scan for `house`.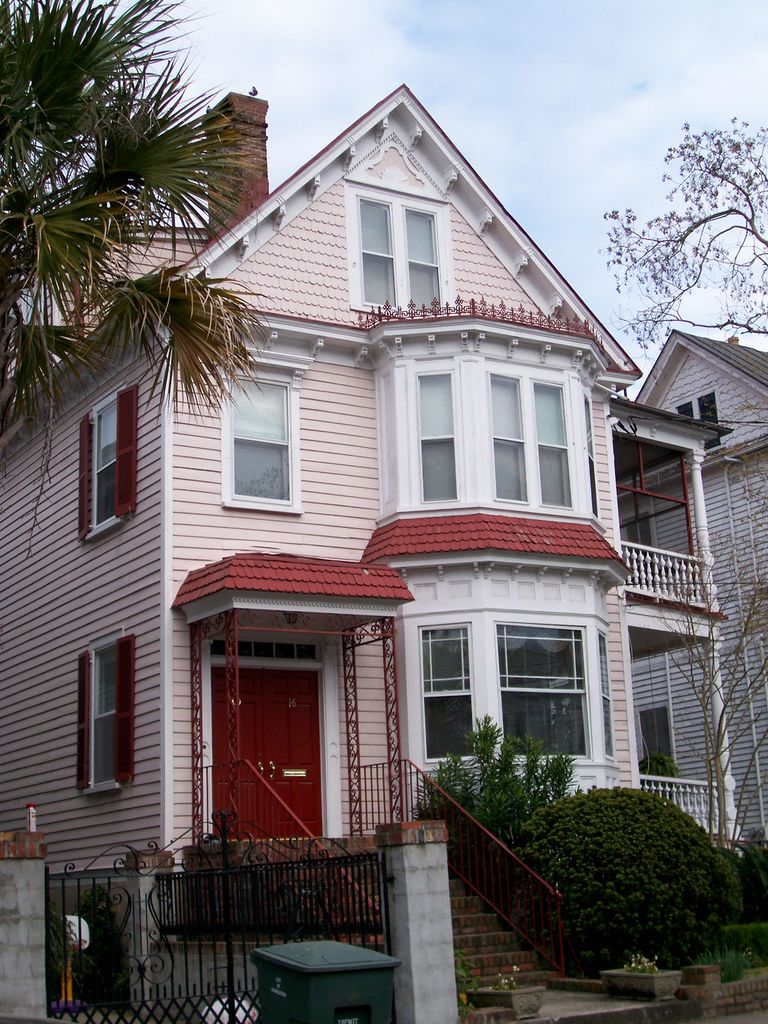
Scan result: (left=0, top=76, right=767, bottom=1023).
